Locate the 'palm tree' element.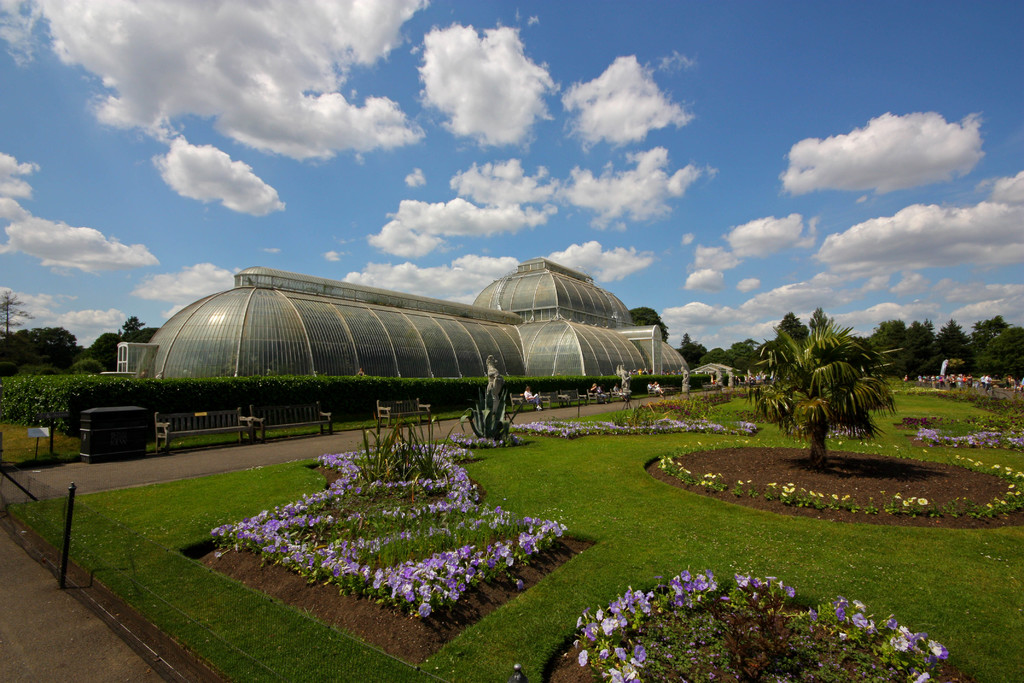
Element bbox: {"left": 7, "top": 333, "right": 70, "bottom": 390}.
